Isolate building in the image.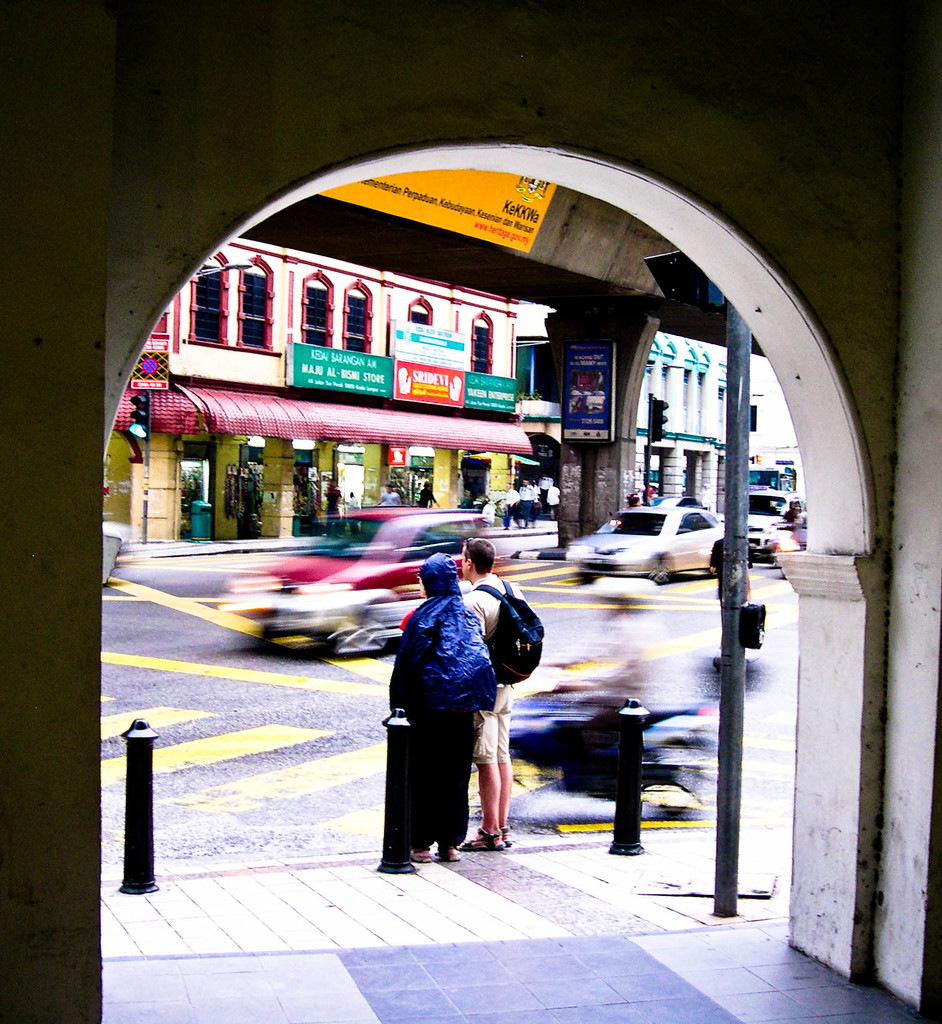
Isolated region: {"x1": 516, "y1": 301, "x2": 720, "y2": 515}.
